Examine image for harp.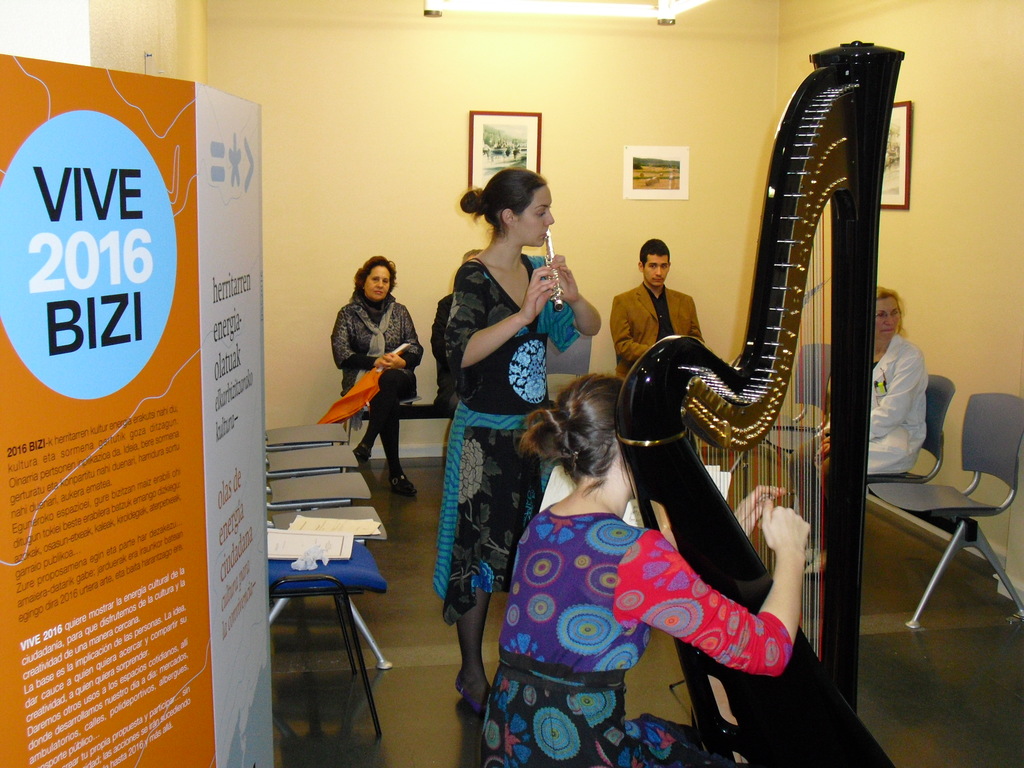
Examination result: (609, 36, 903, 767).
